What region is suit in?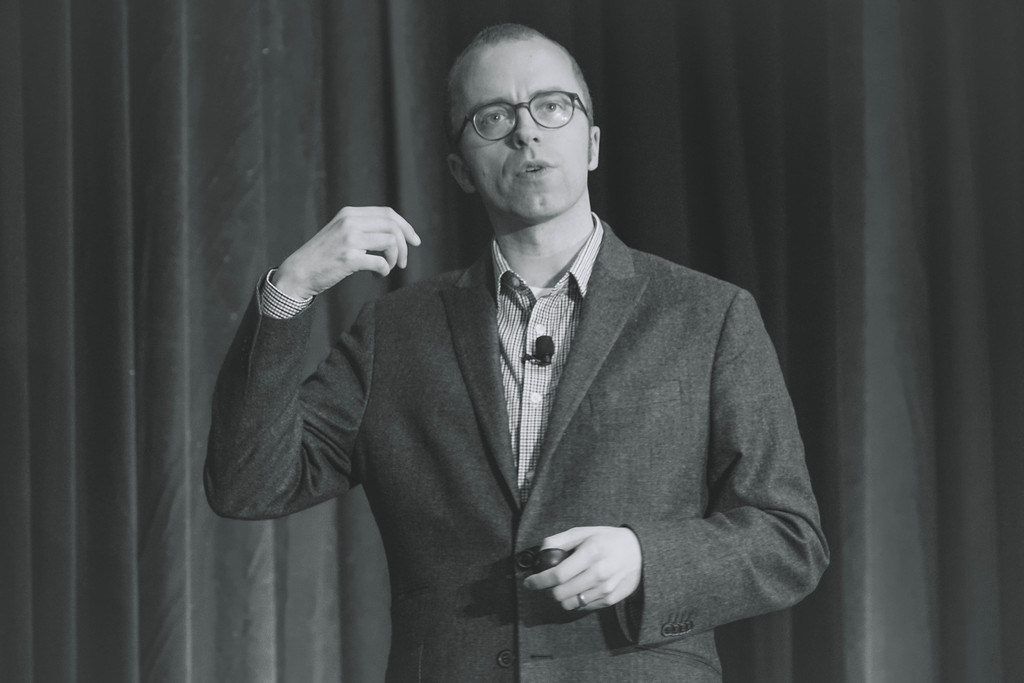
bbox=[260, 239, 799, 659].
